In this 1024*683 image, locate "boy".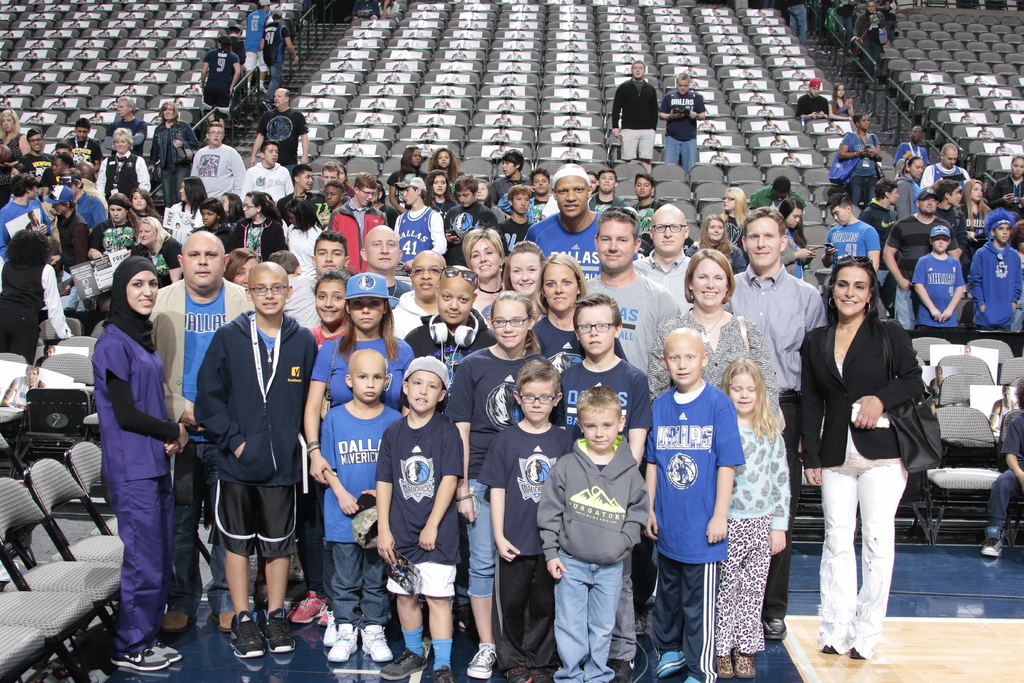
Bounding box: BBox(476, 356, 582, 680).
